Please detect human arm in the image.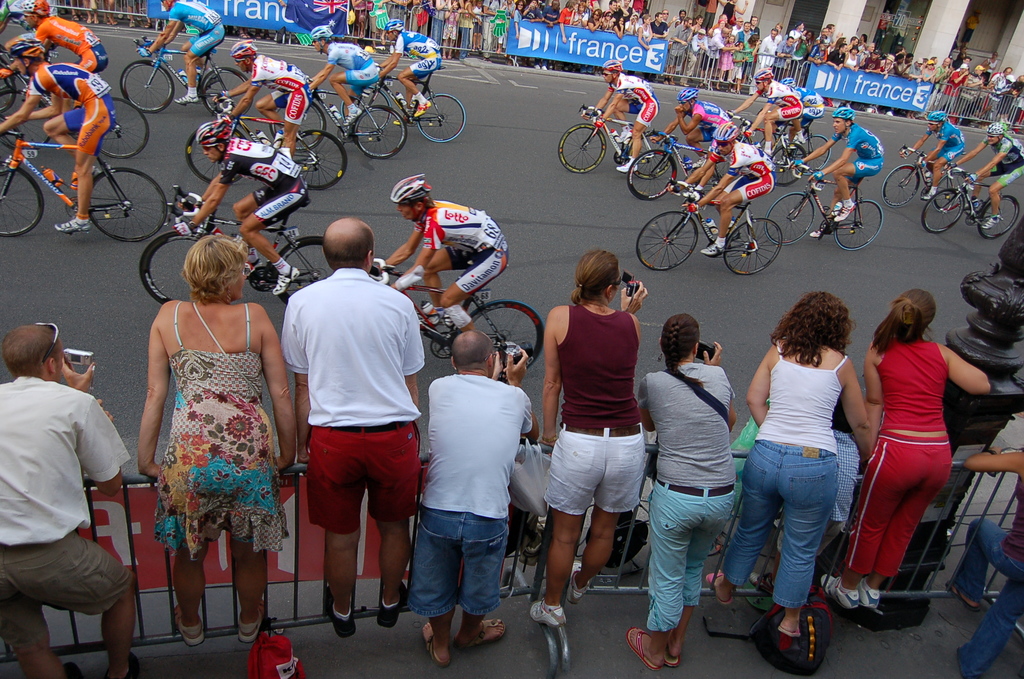
crop(899, 126, 932, 159).
